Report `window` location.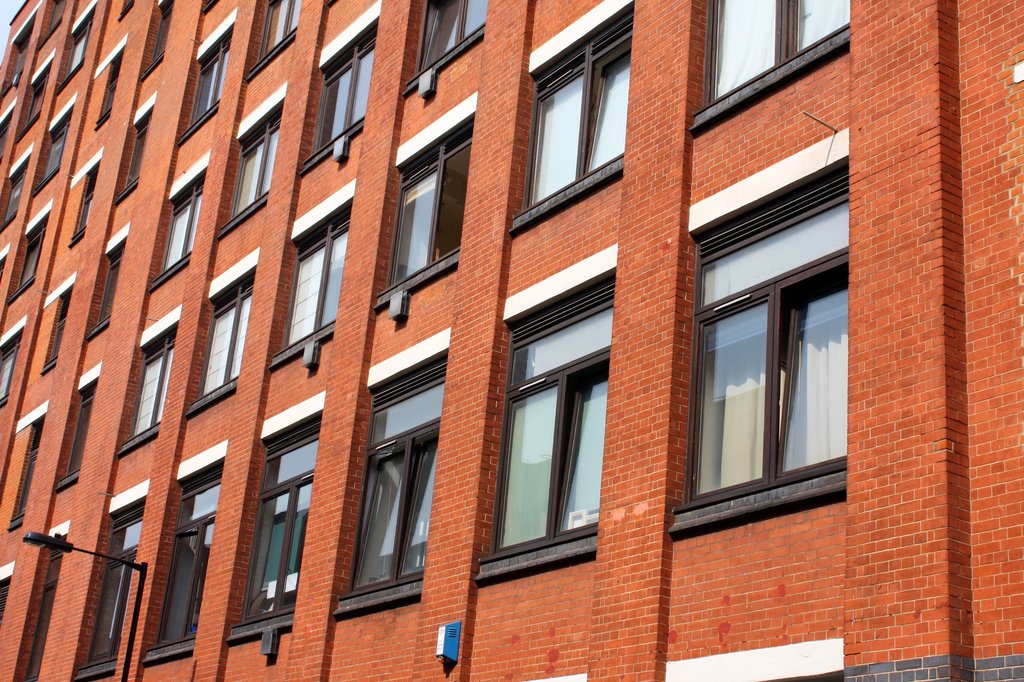
Report: bbox=[135, 1, 175, 79].
